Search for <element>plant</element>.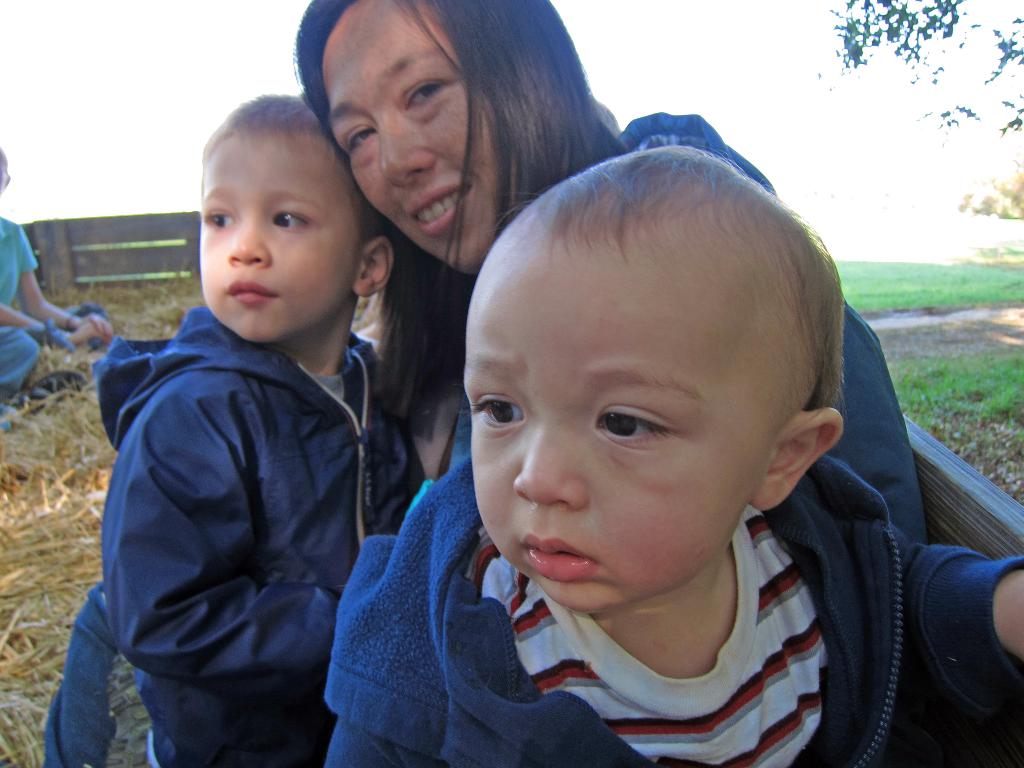
Found at rect(972, 246, 1006, 259).
